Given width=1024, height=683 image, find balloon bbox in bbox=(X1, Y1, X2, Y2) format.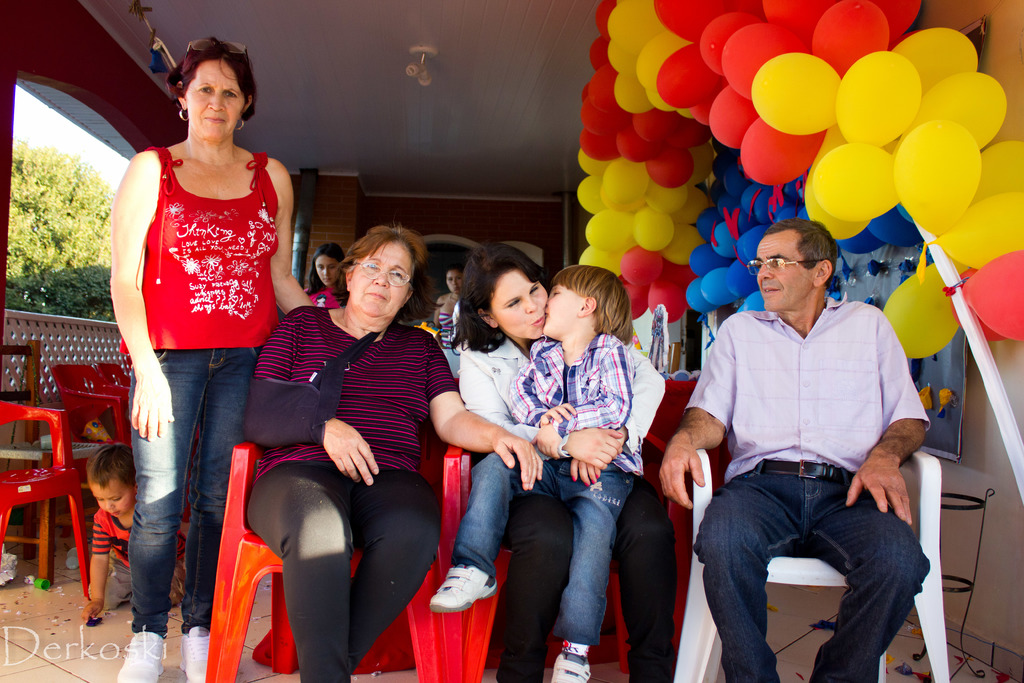
bbox=(653, 0, 742, 41).
